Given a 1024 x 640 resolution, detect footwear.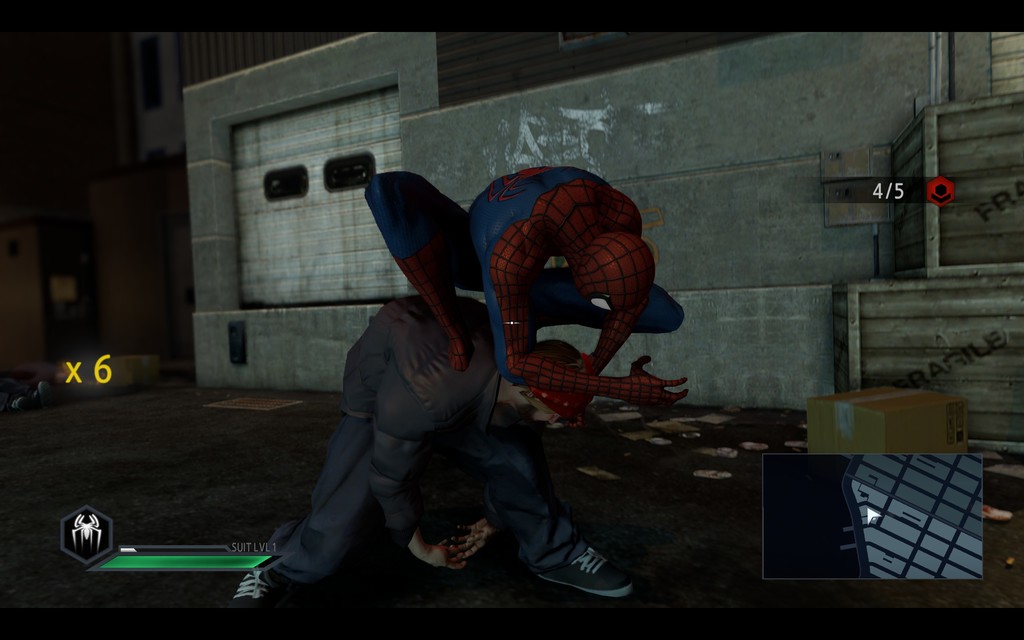
crop(216, 565, 285, 620).
